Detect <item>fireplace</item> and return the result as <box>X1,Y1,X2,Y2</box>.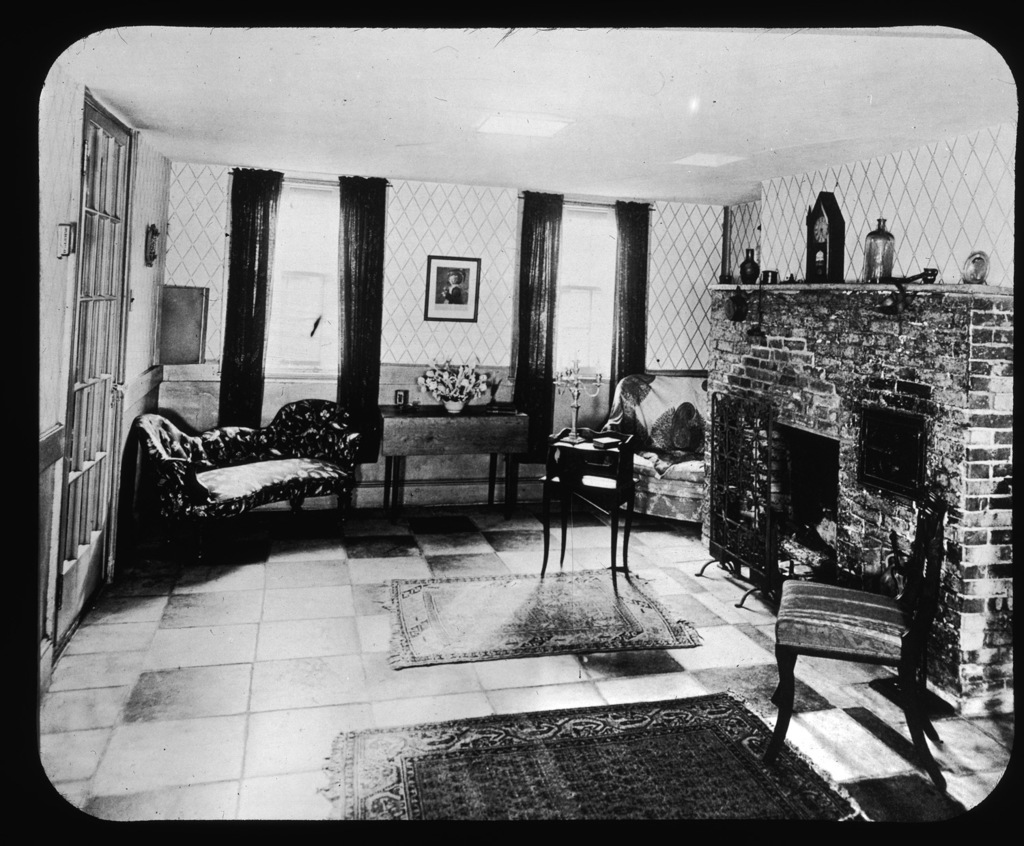
<box>773,419,840,575</box>.
